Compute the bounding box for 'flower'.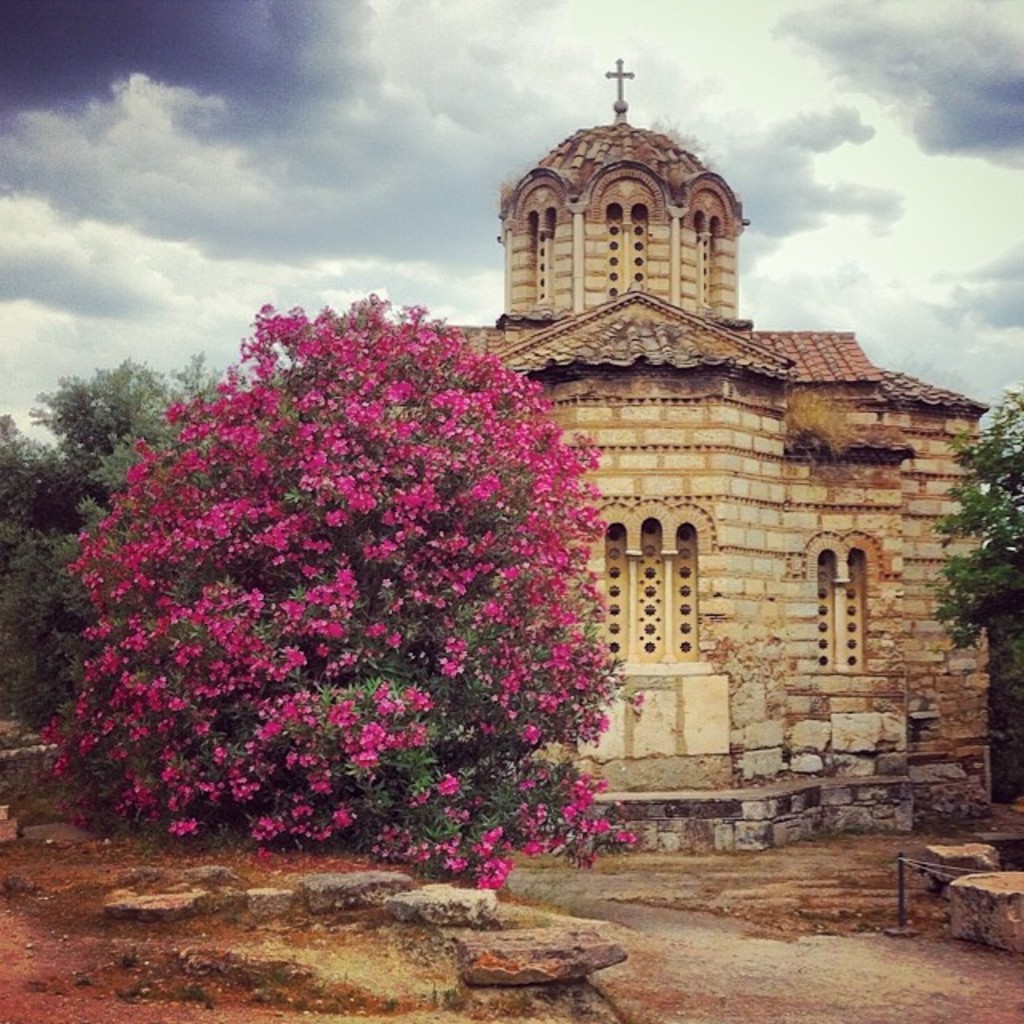
select_region(261, 296, 299, 344).
